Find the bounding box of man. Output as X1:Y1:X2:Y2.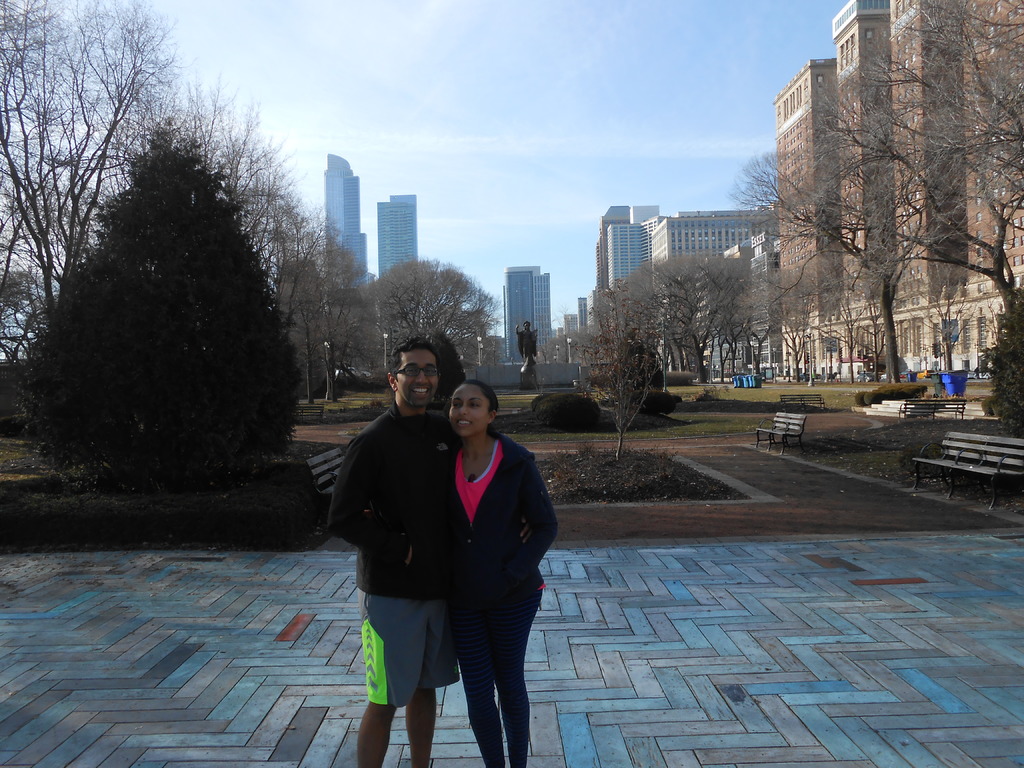
333:337:471:767.
